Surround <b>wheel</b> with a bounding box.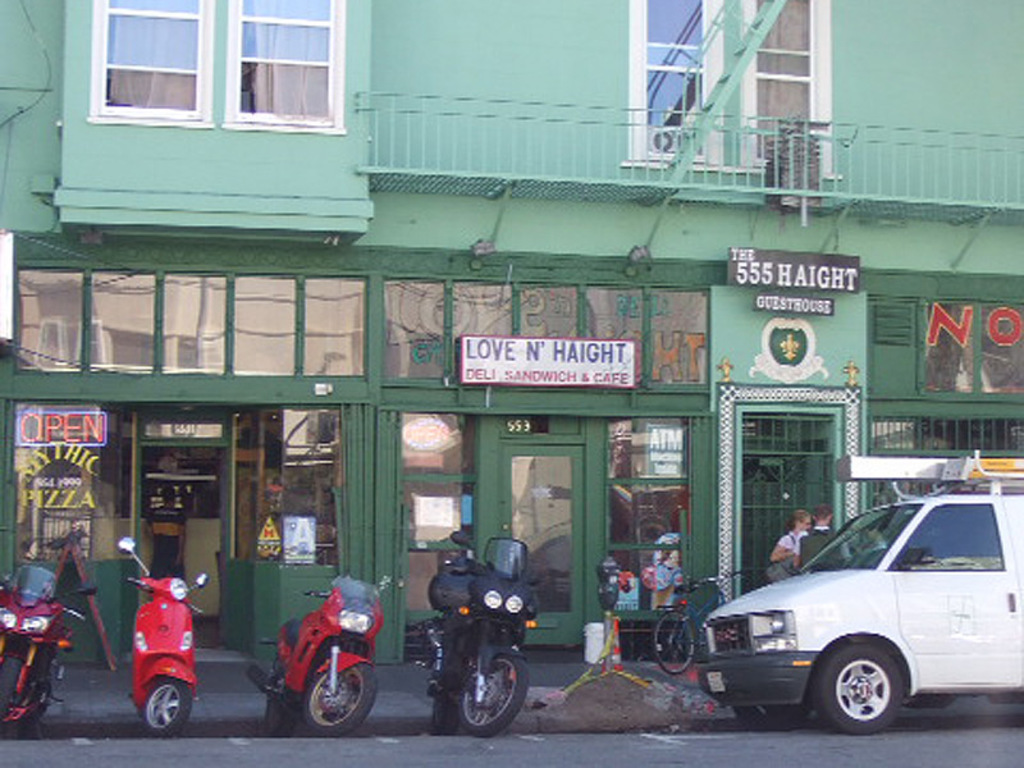
<region>655, 613, 696, 672</region>.
